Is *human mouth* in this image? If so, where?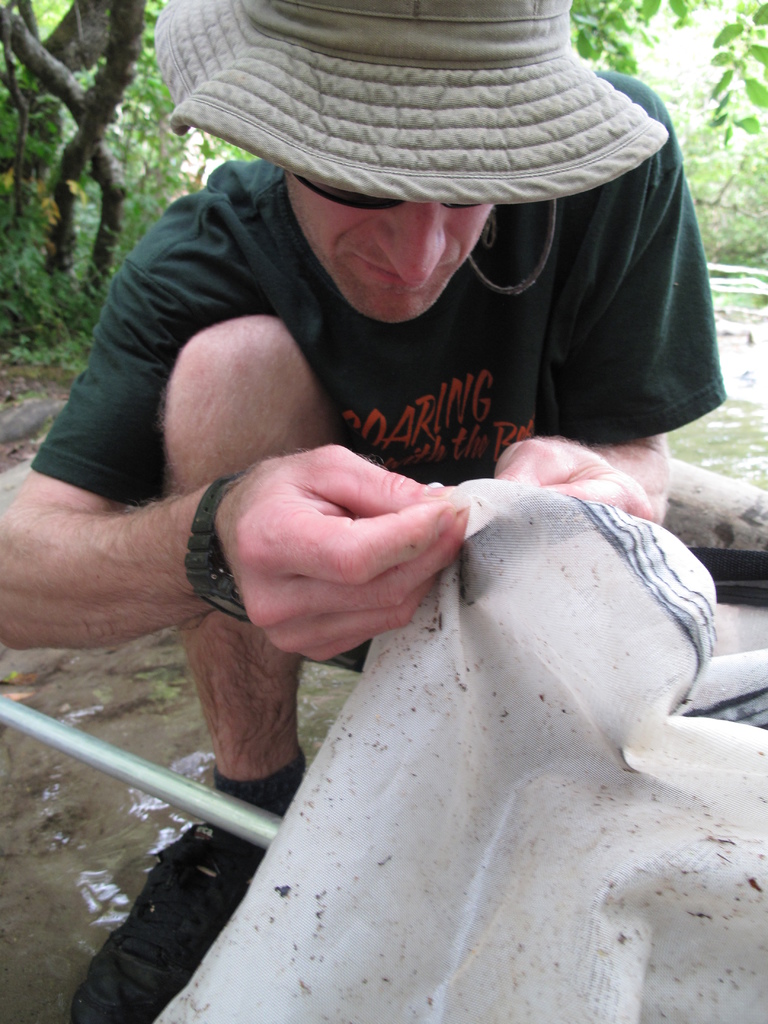
Yes, at bbox=[347, 255, 451, 283].
